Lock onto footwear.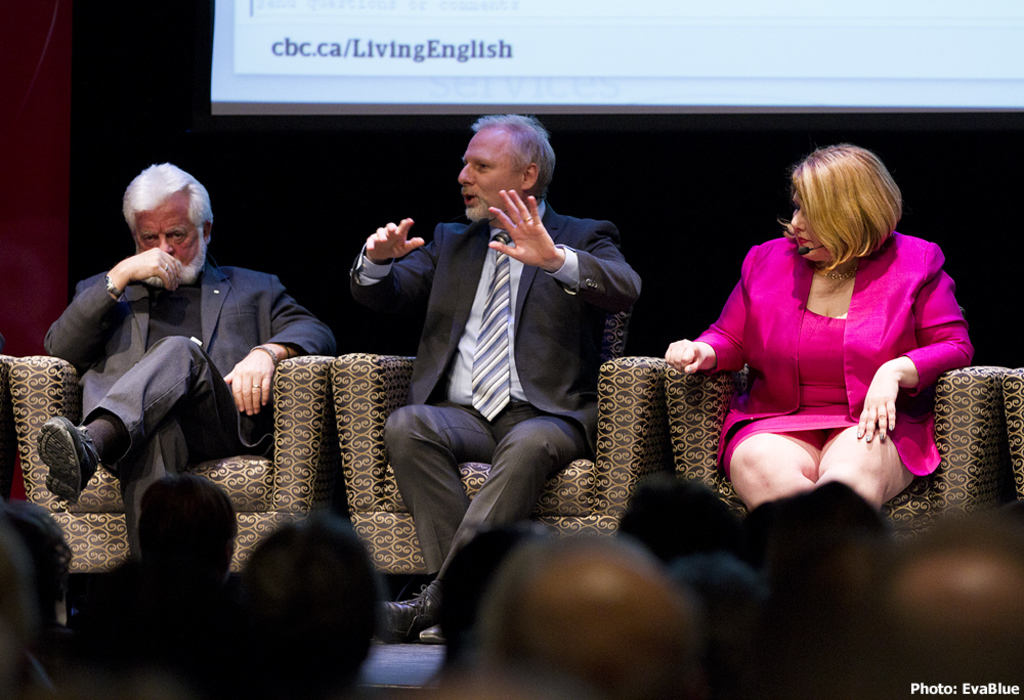
Locked: detection(420, 617, 446, 644).
